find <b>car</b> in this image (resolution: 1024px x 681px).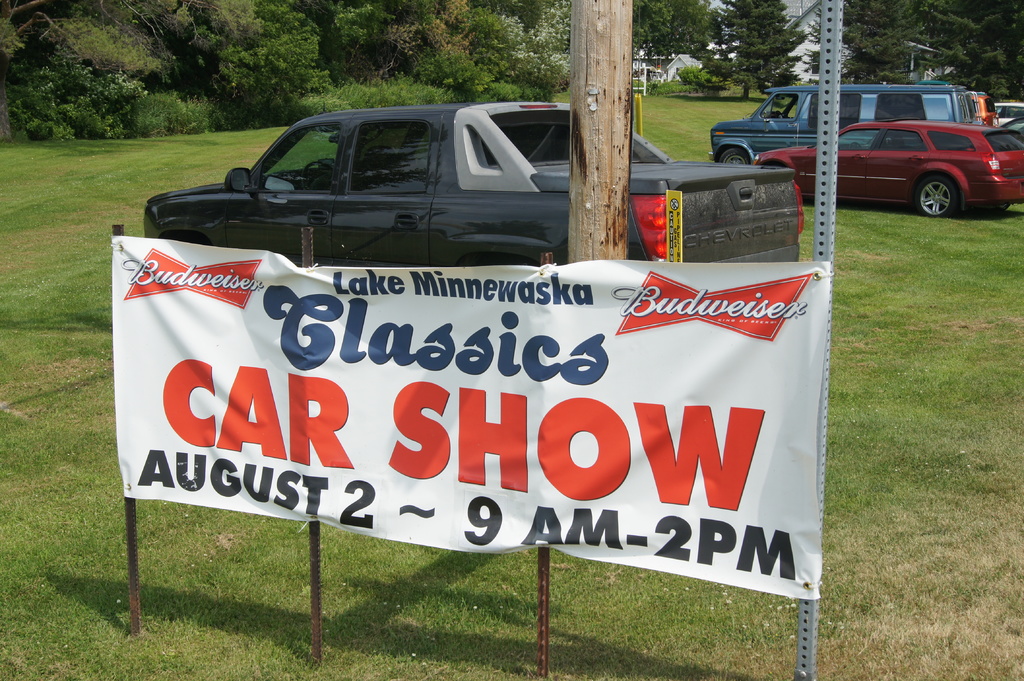
145,101,806,266.
